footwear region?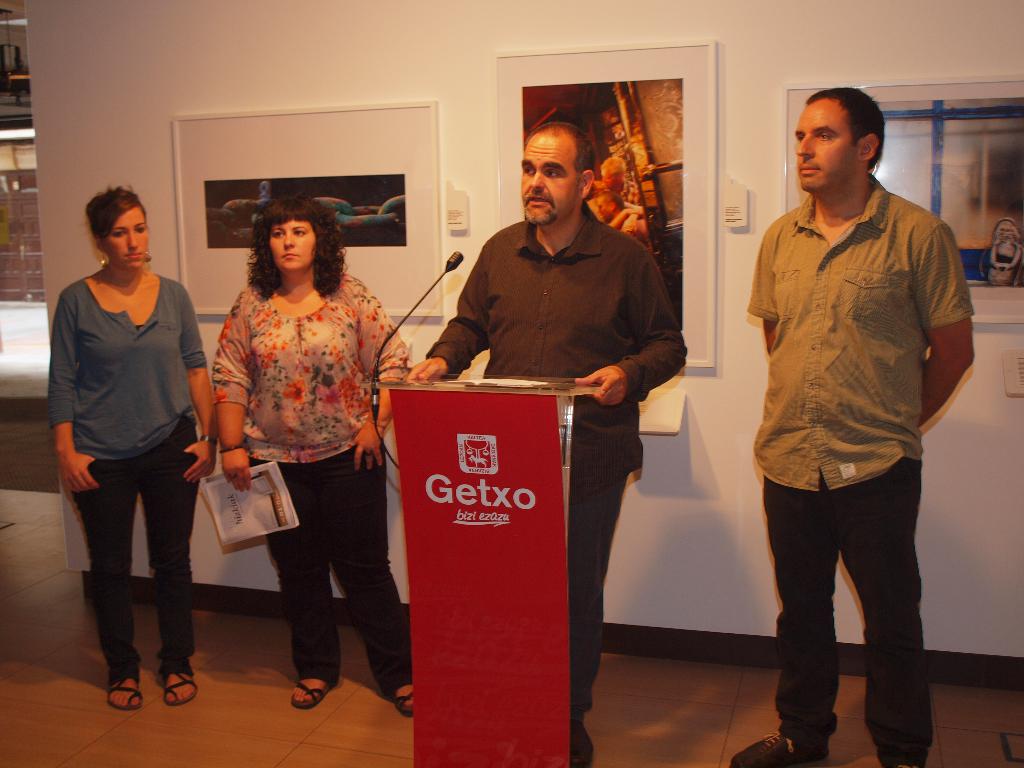
BBox(730, 730, 794, 767)
